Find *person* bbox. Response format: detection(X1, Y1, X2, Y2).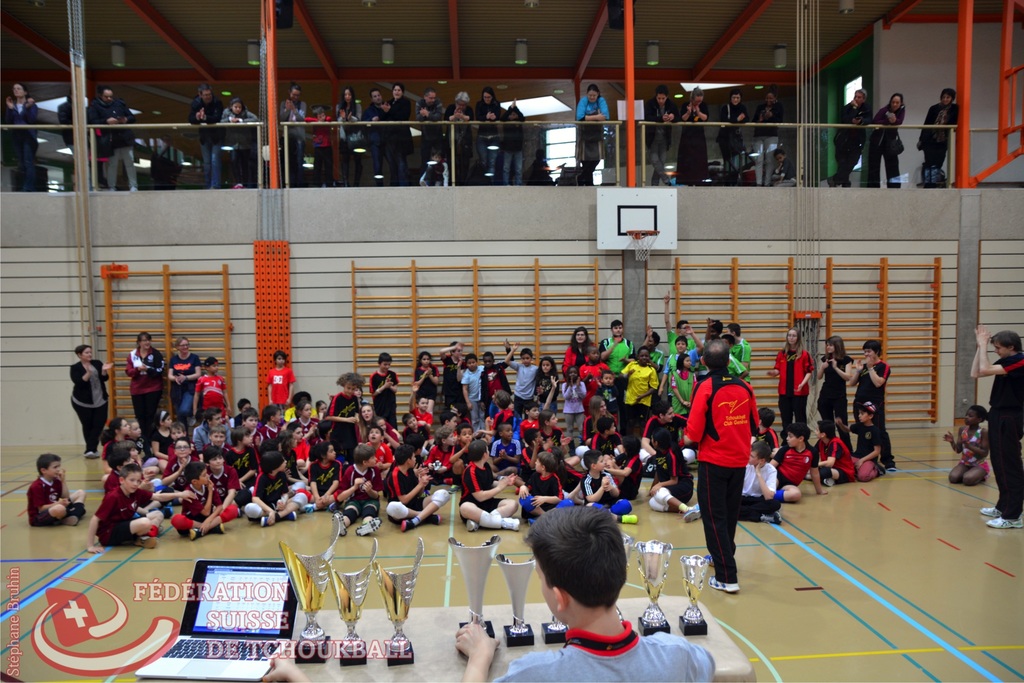
detection(714, 89, 749, 186).
